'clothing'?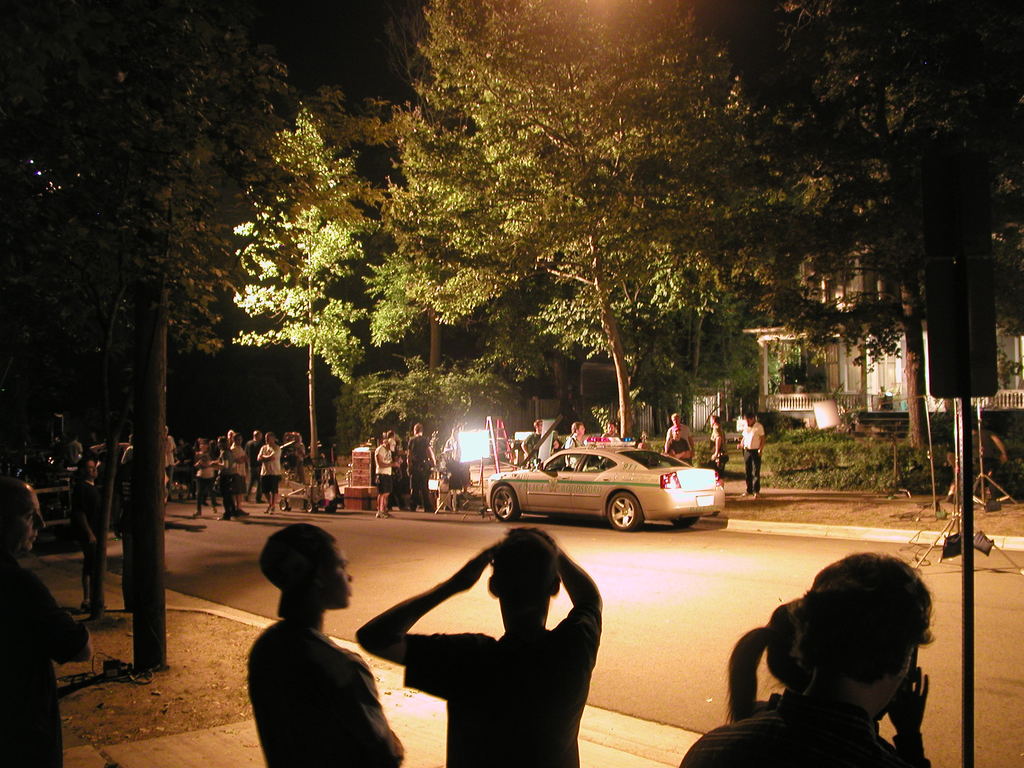
[left=710, top=426, right=727, bottom=477]
